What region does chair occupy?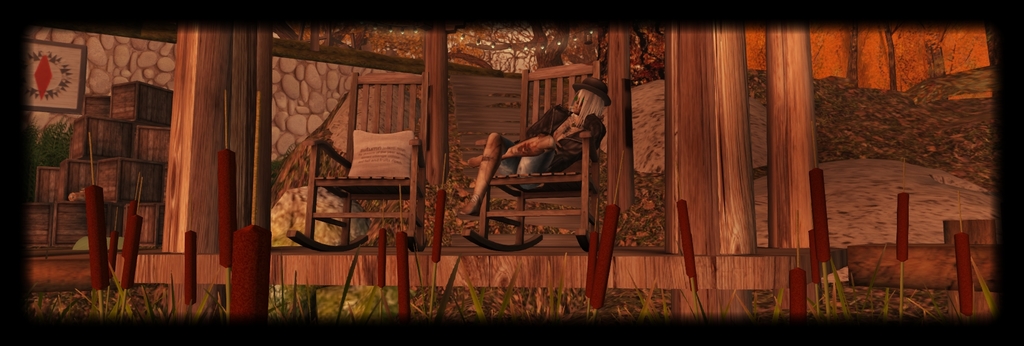
pyautogui.locateOnScreen(462, 104, 605, 255).
